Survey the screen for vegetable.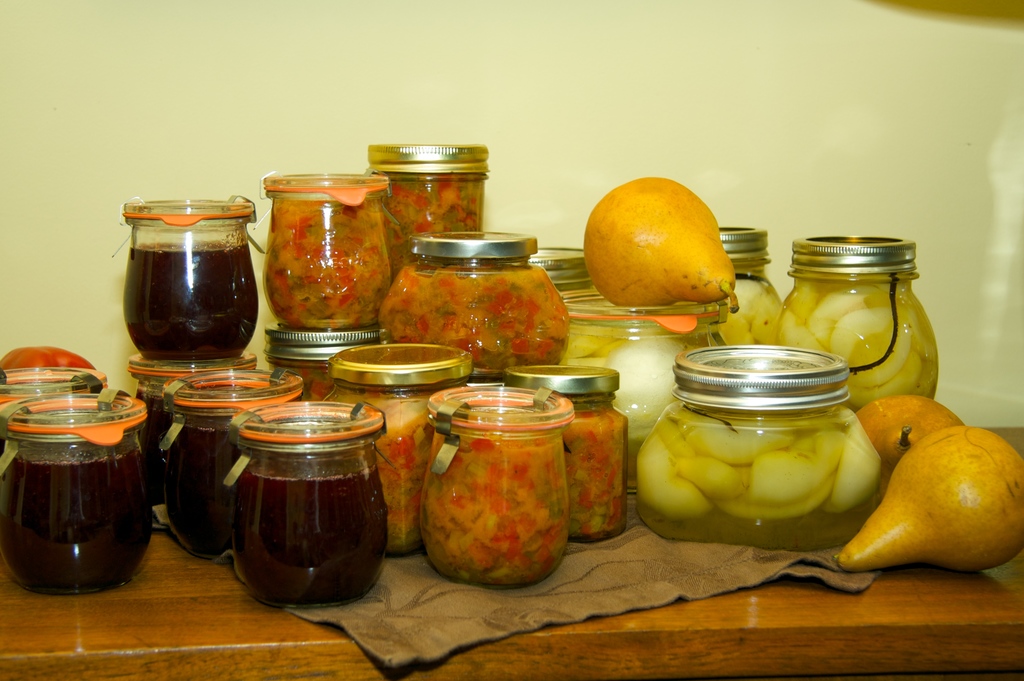
Survey found: Rect(852, 393, 964, 498).
